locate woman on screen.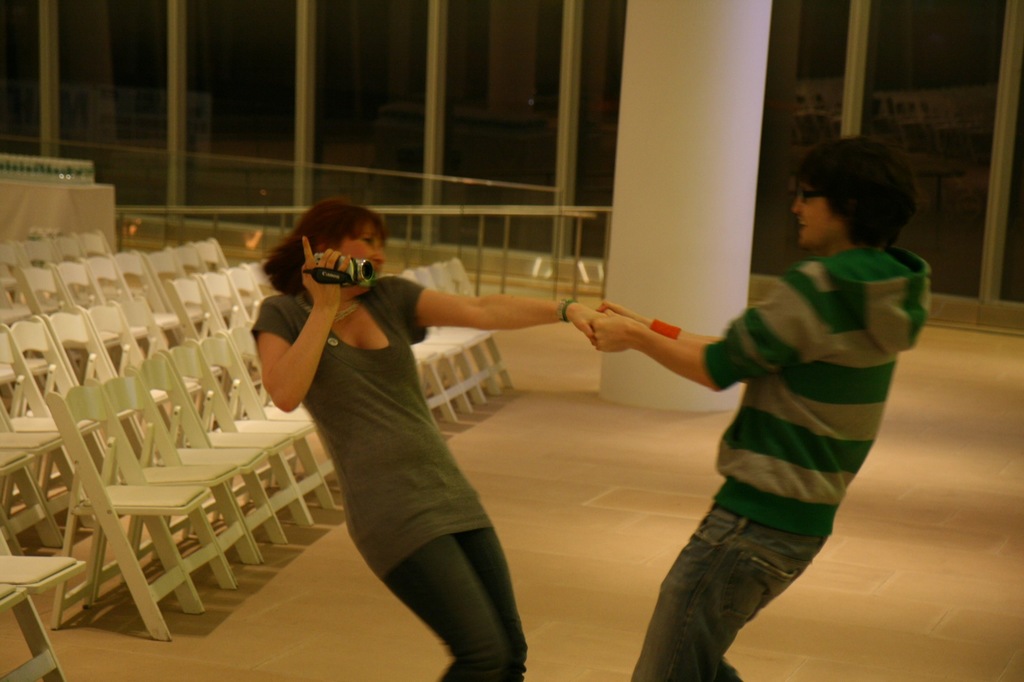
On screen at <box>244,187,621,681</box>.
